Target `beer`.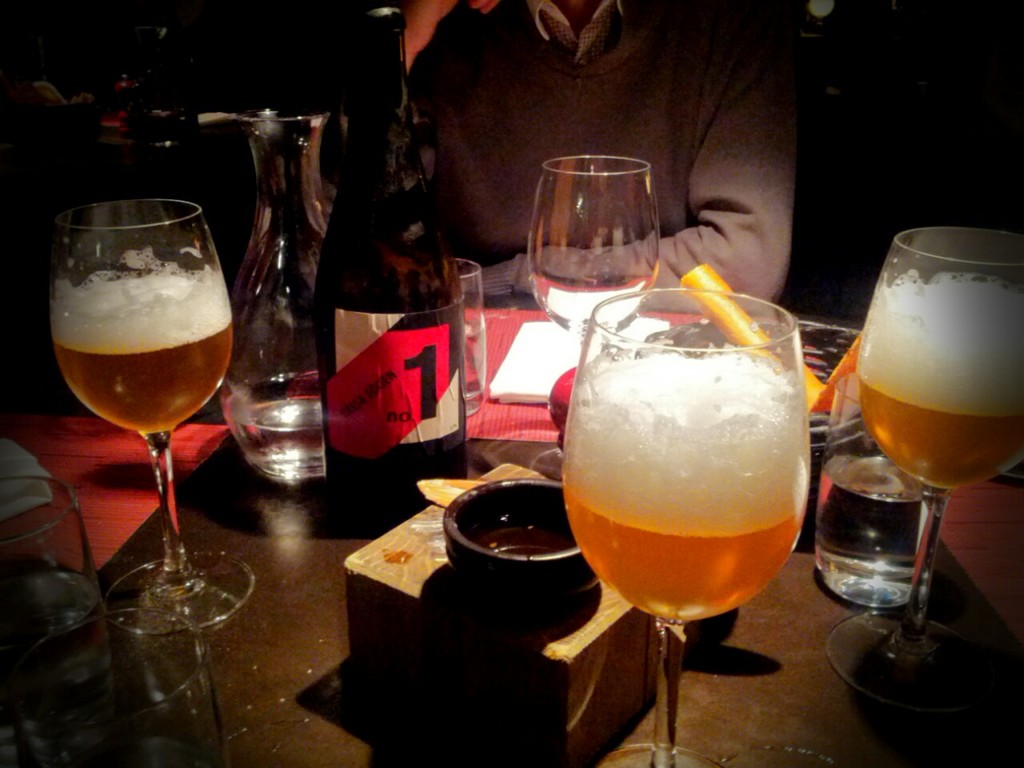
Target region: region(322, 2, 477, 526).
